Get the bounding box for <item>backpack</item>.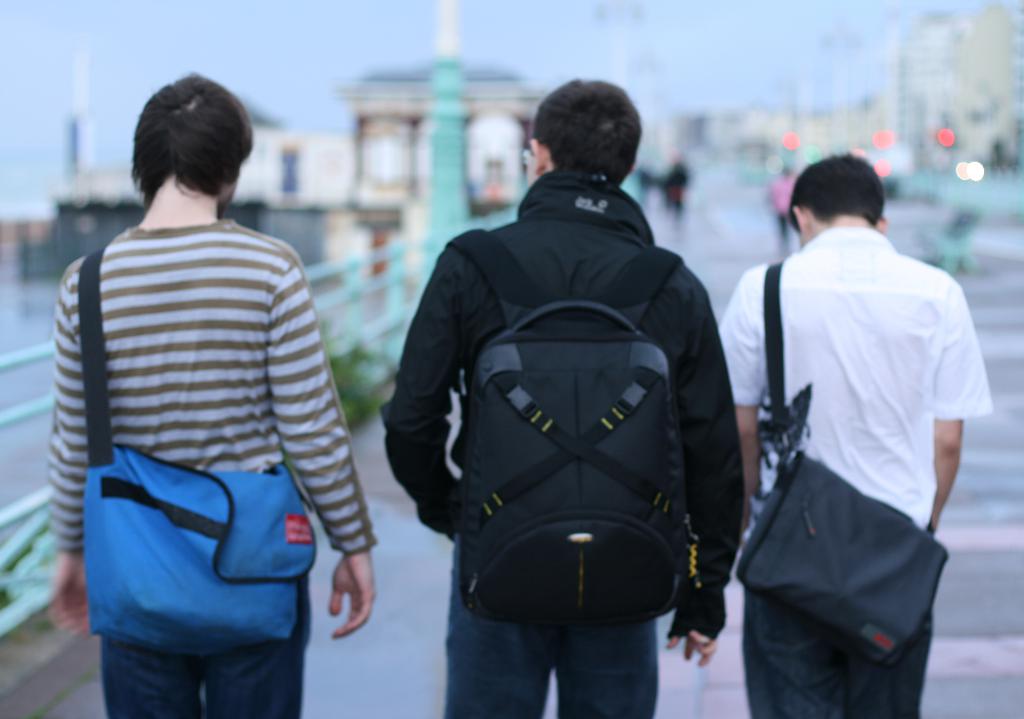
bbox=[440, 225, 701, 631].
